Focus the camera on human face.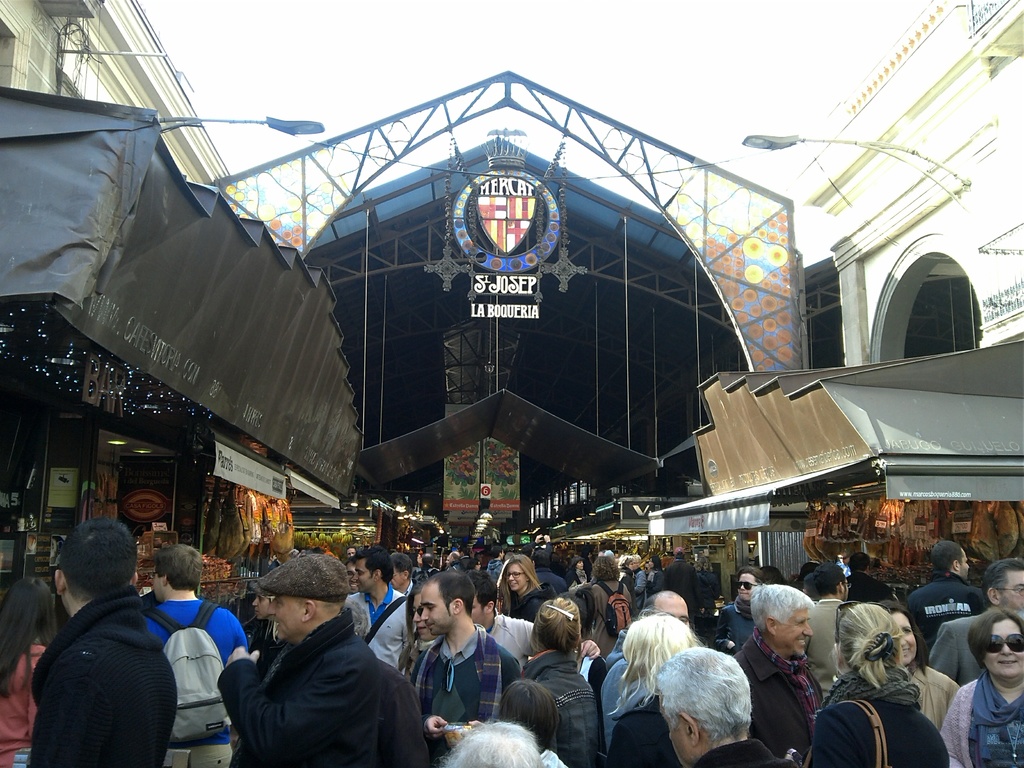
Focus region: x1=655 y1=600 x2=691 y2=630.
